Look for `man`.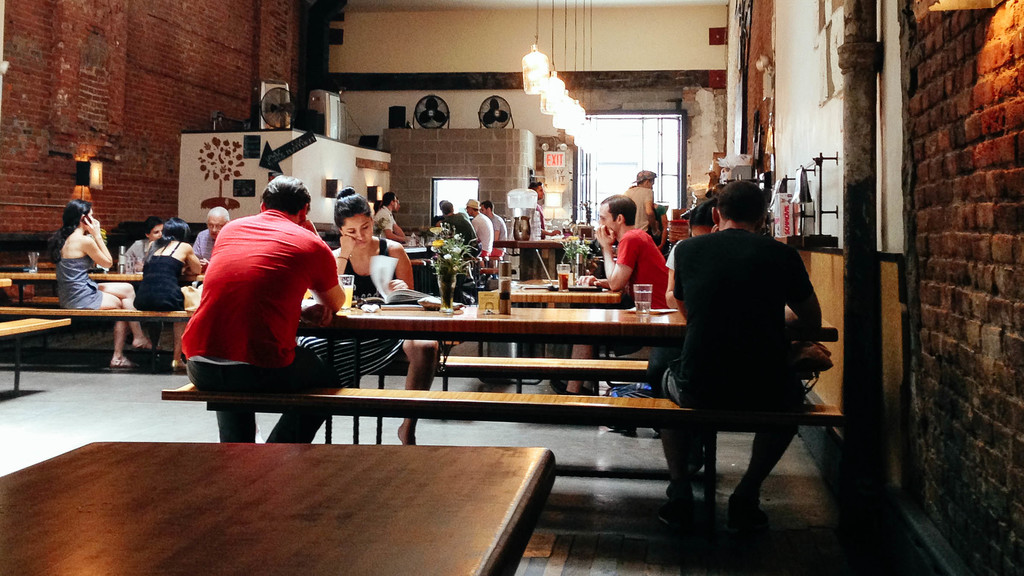
Found: bbox=(556, 195, 669, 393).
